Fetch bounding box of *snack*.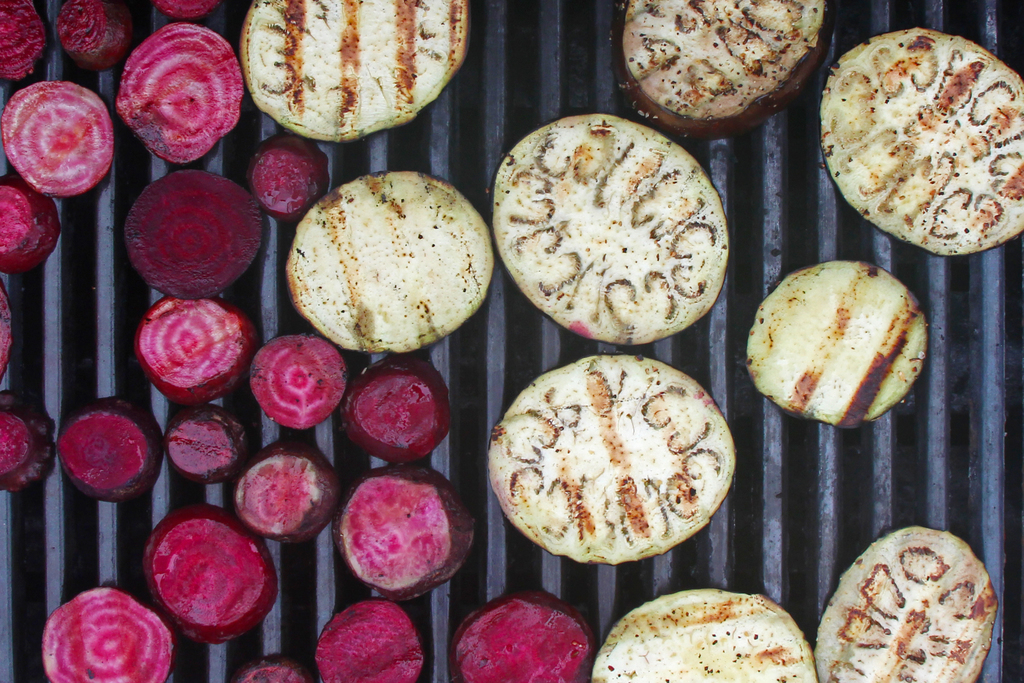
Bbox: bbox=[588, 585, 819, 682].
